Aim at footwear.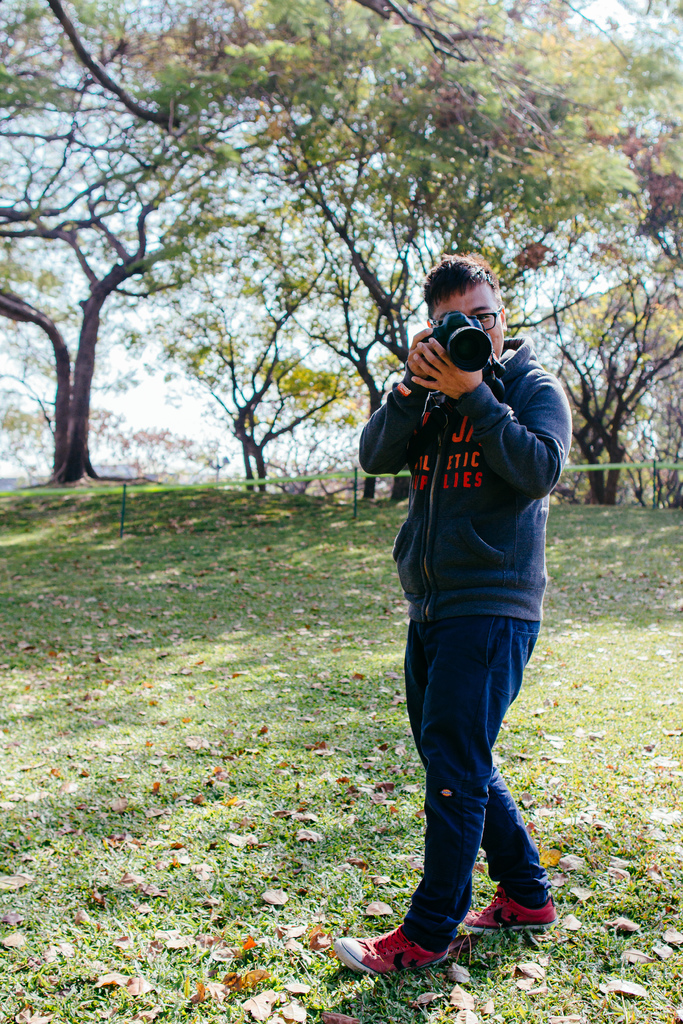
Aimed at {"left": 342, "top": 923, "right": 457, "bottom": 990}.
